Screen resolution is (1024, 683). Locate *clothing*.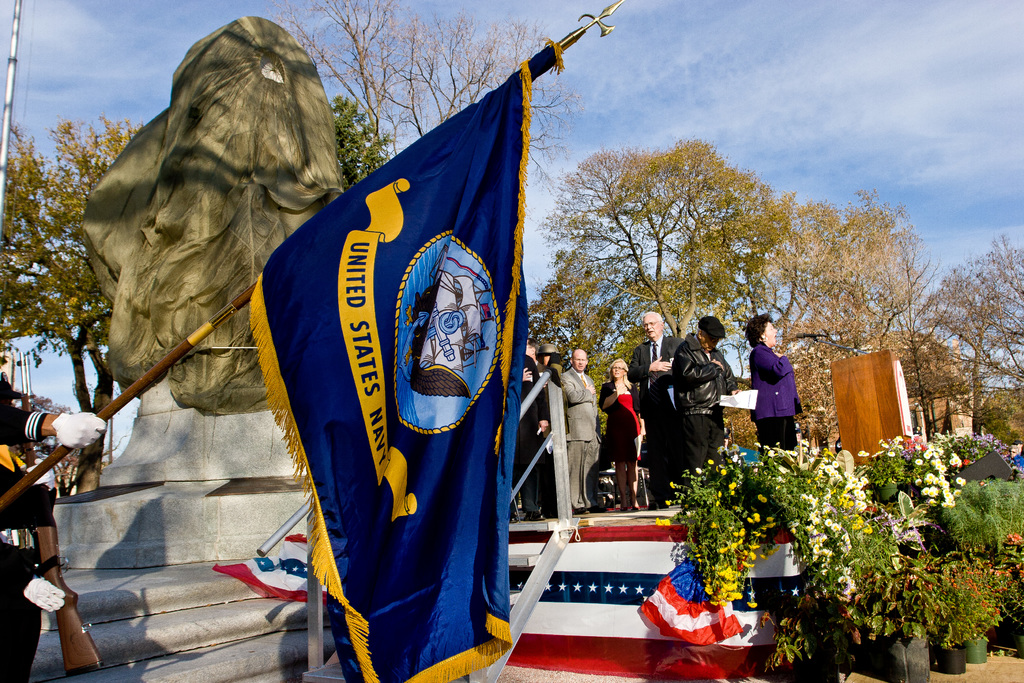
(601, 384, 663, 525).
